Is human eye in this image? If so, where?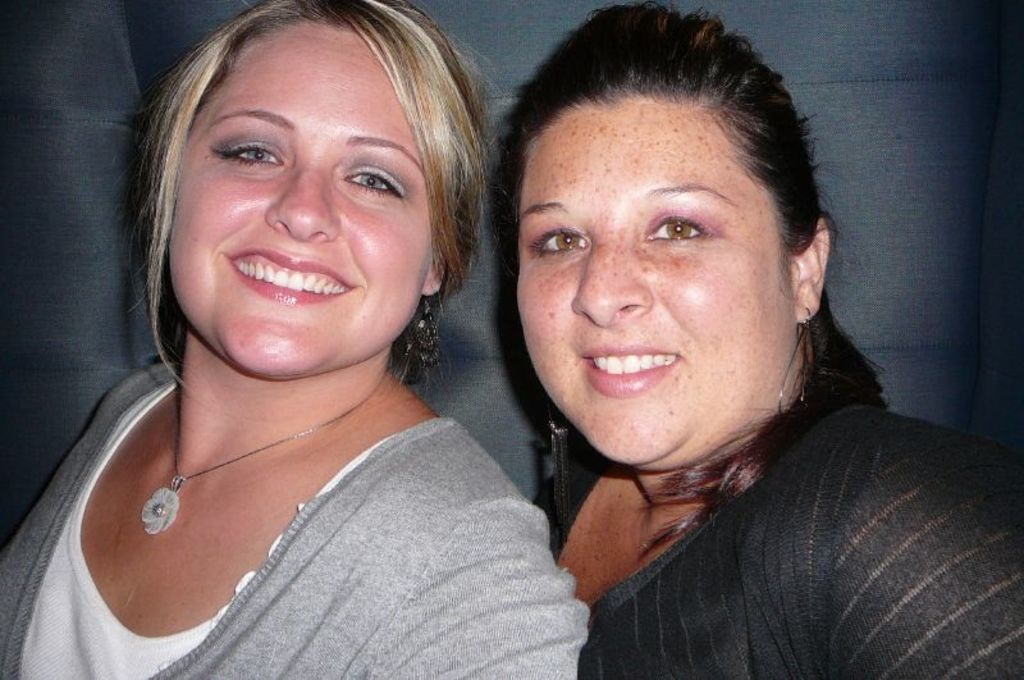
Yes, at rect(529, 223, 599, 260).
